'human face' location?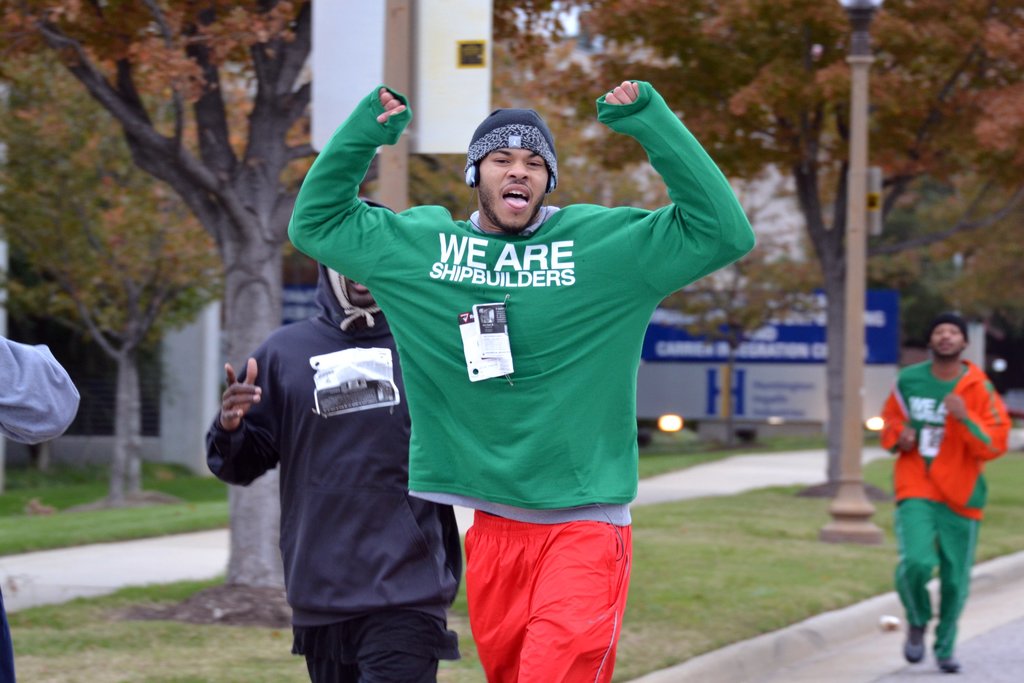
(931, 322, 961, 359)
